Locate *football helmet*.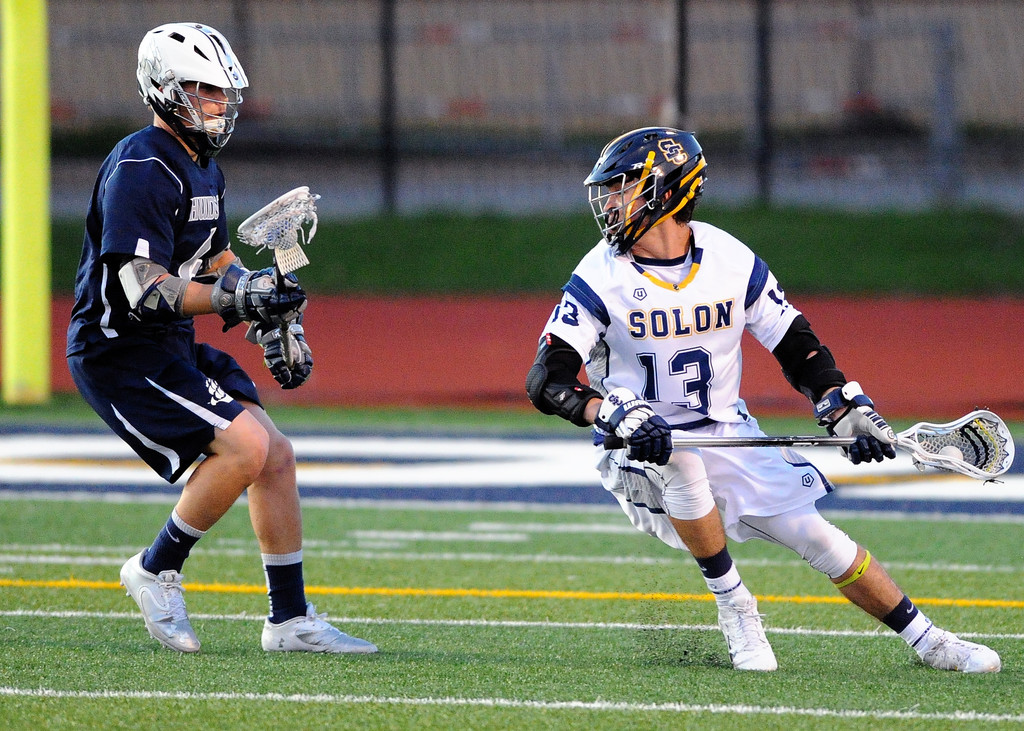
Bounding box: (140, 20, 252, 156).
